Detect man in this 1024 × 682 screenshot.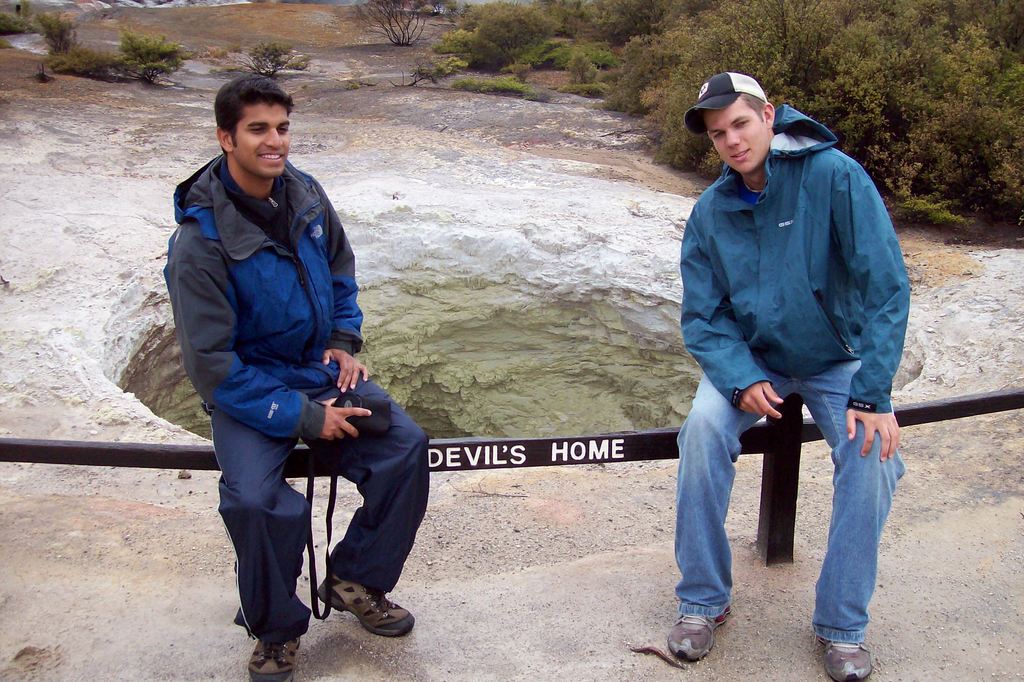
Detection: [655, 65, 929, 643].
